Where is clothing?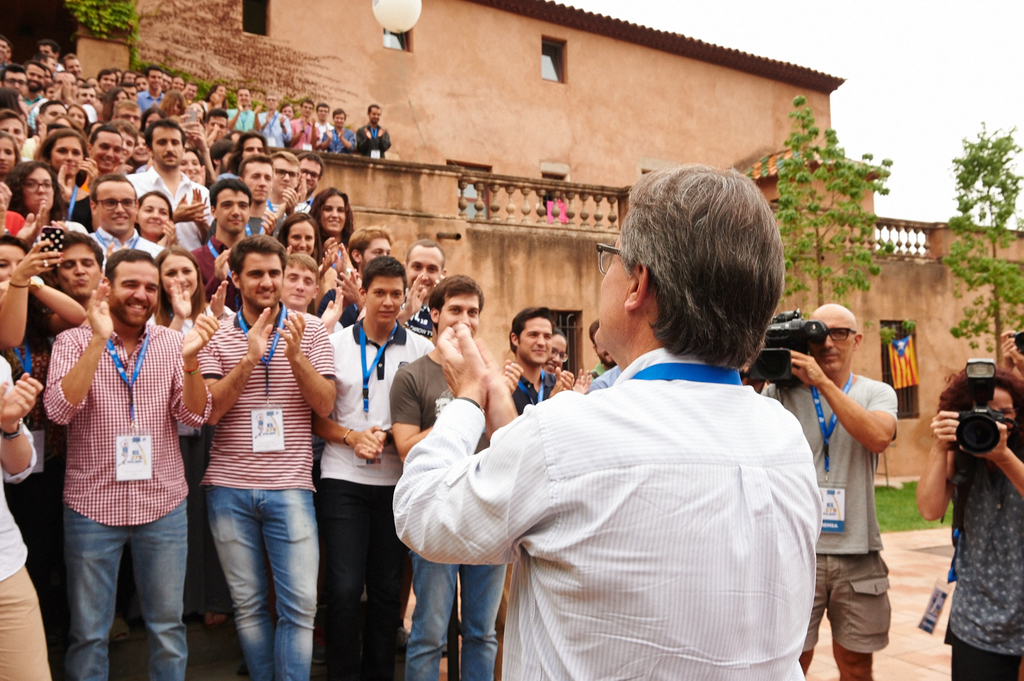
rect(515, 360, 582, 418).
